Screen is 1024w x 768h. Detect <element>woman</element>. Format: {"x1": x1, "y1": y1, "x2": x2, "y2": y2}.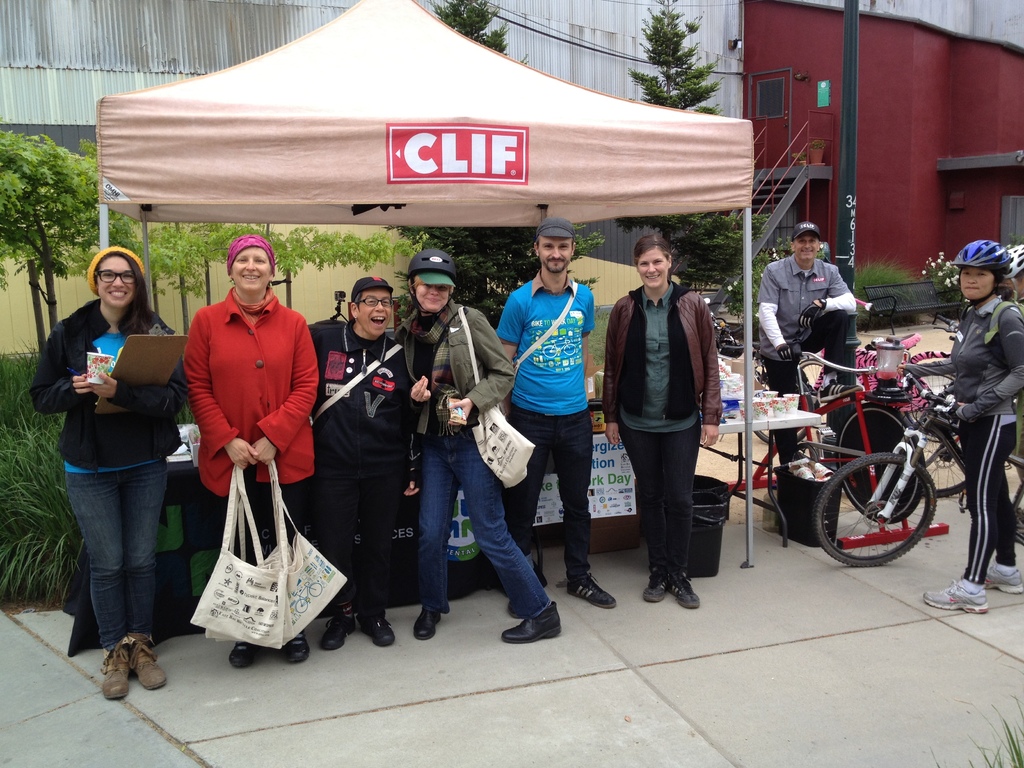
{"x1": 43, "y1": 224, "x2": 187, "y2": 704}.
